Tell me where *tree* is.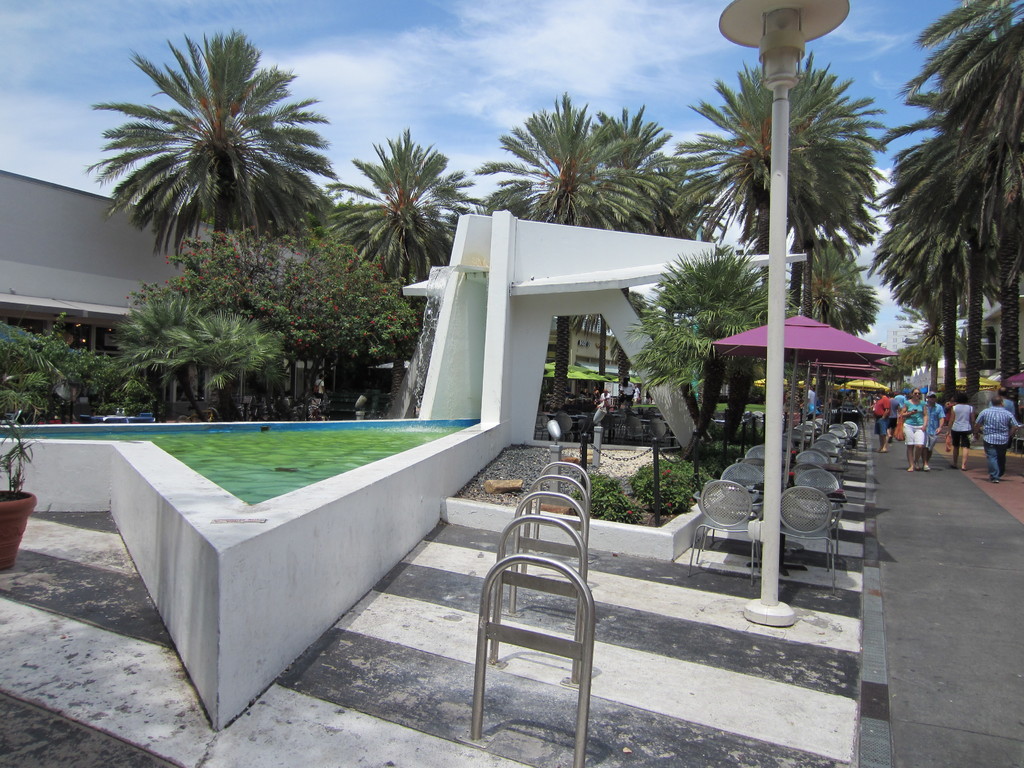
*tree* is at select_region(476, 100, 672, 413).
